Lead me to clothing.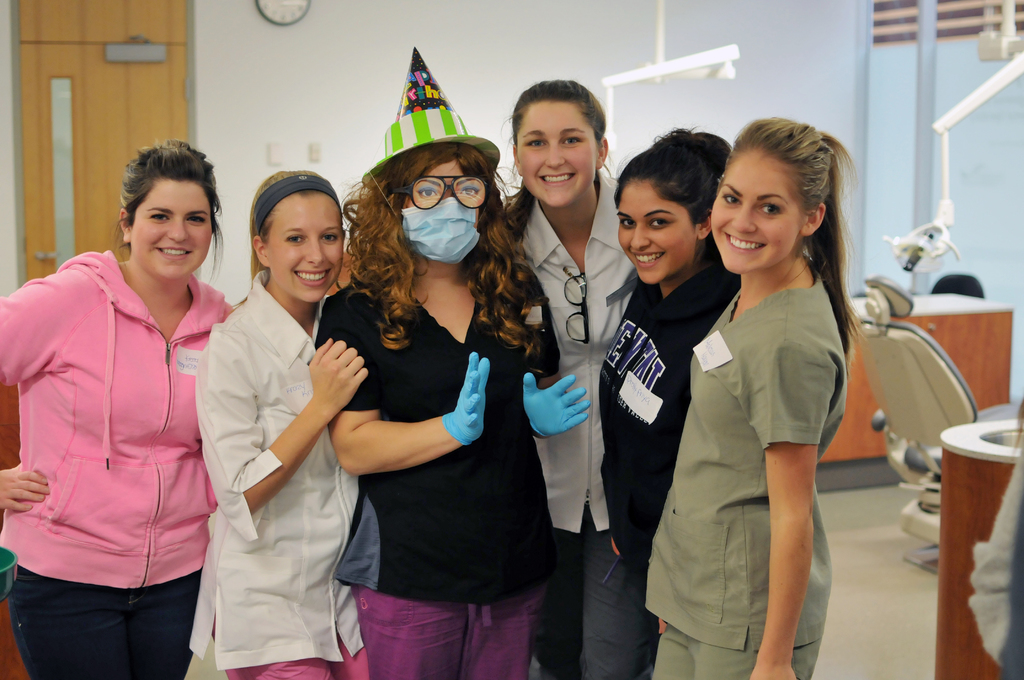
Lead to (502,165,658,679).
